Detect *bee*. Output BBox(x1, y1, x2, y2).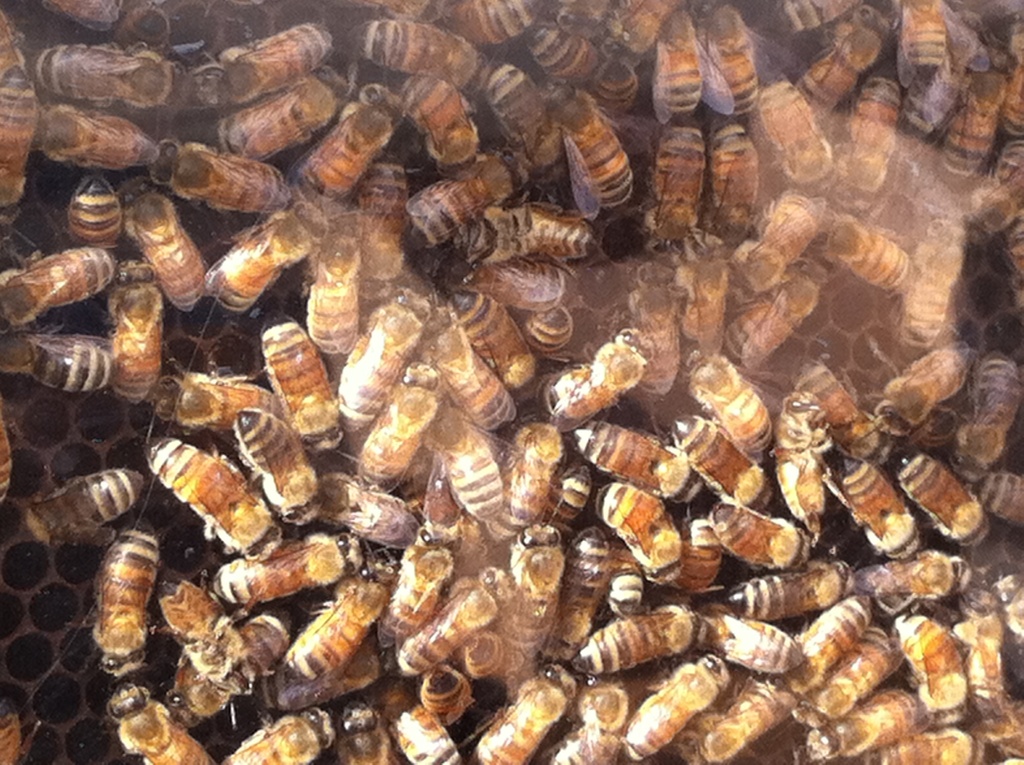
BBox(895, 223, 973, 361).
